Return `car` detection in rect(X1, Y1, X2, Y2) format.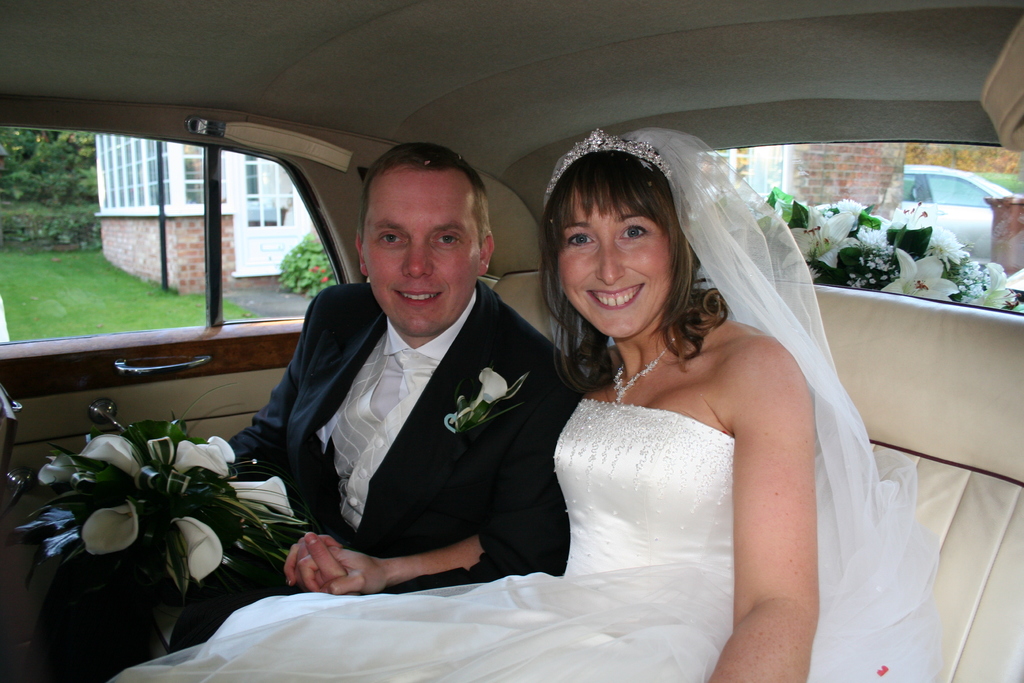
rect(900, 164, 1014, 263).
